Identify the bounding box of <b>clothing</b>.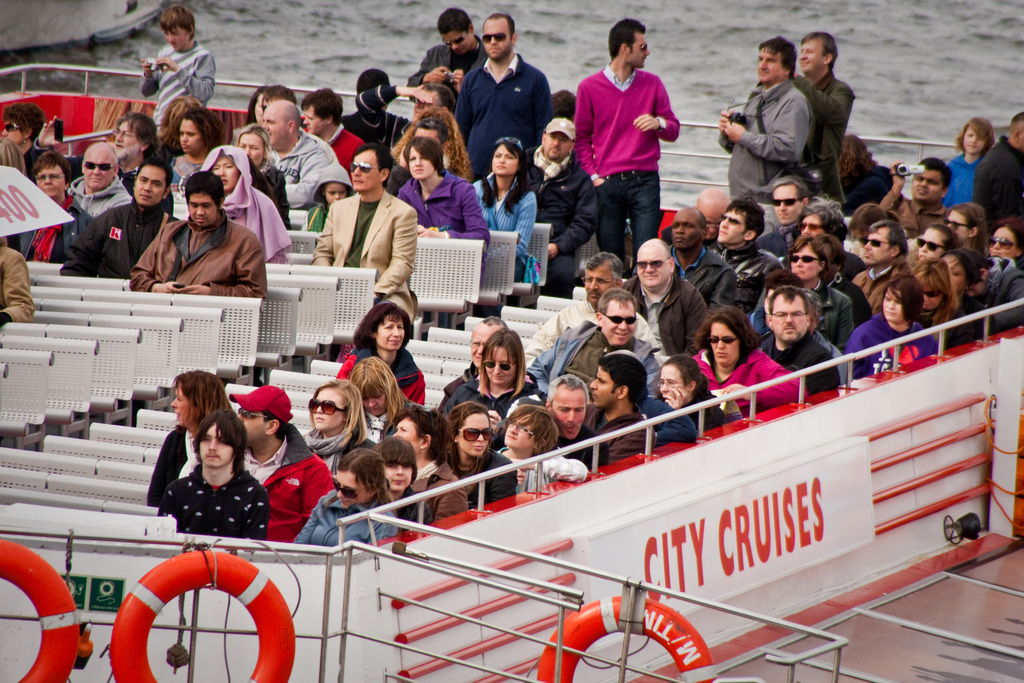
detection(148, 428, 196, 509).
